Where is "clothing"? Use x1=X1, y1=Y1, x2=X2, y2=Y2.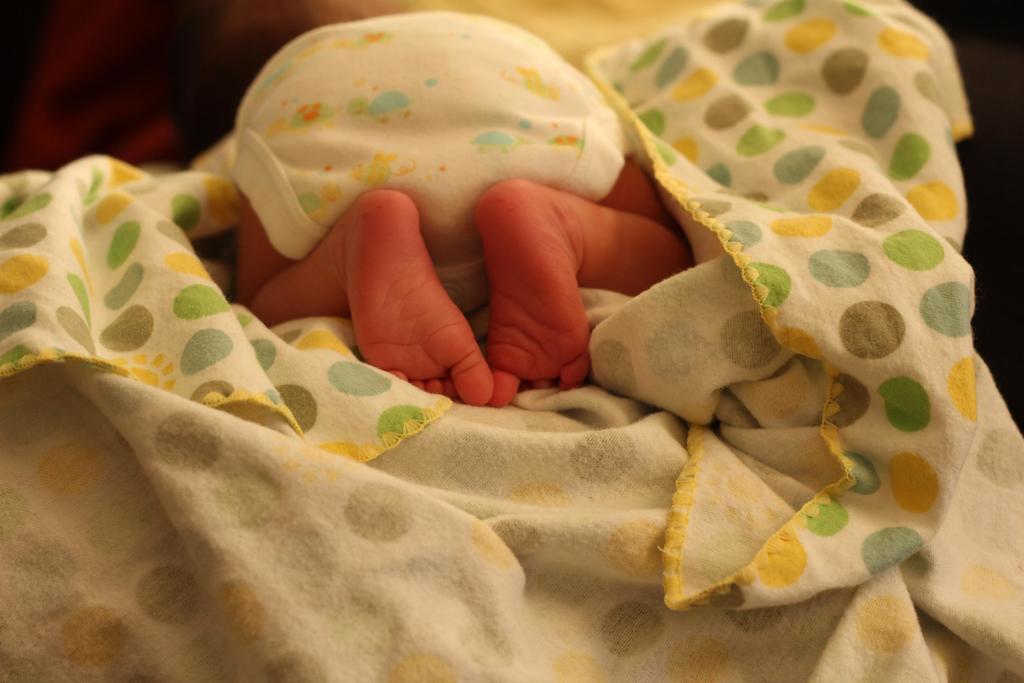
x1=0, y1=0, x2=1023, y2=682.
